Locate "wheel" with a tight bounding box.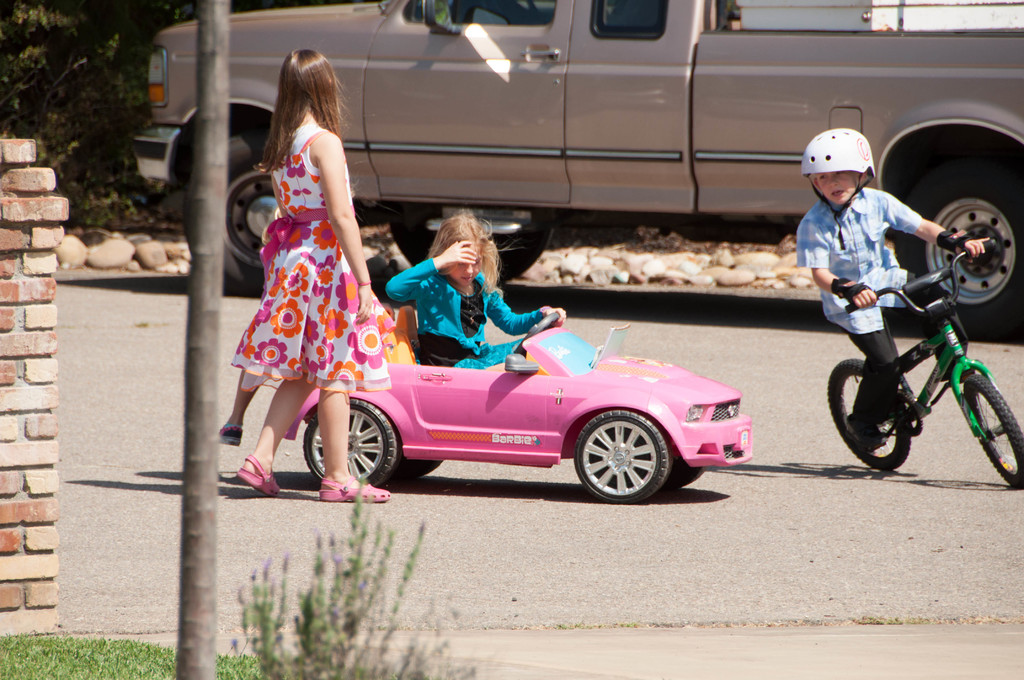
887, 164, 1023, 343.
